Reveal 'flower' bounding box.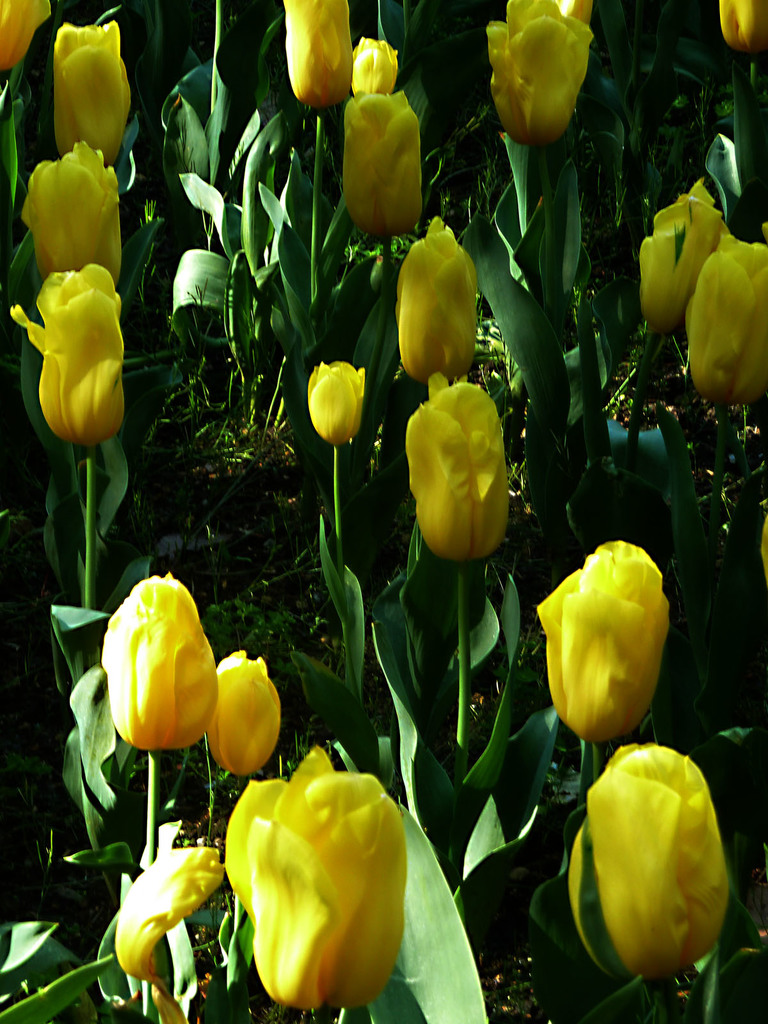
Revealed: (483, 0, 595, 147).
